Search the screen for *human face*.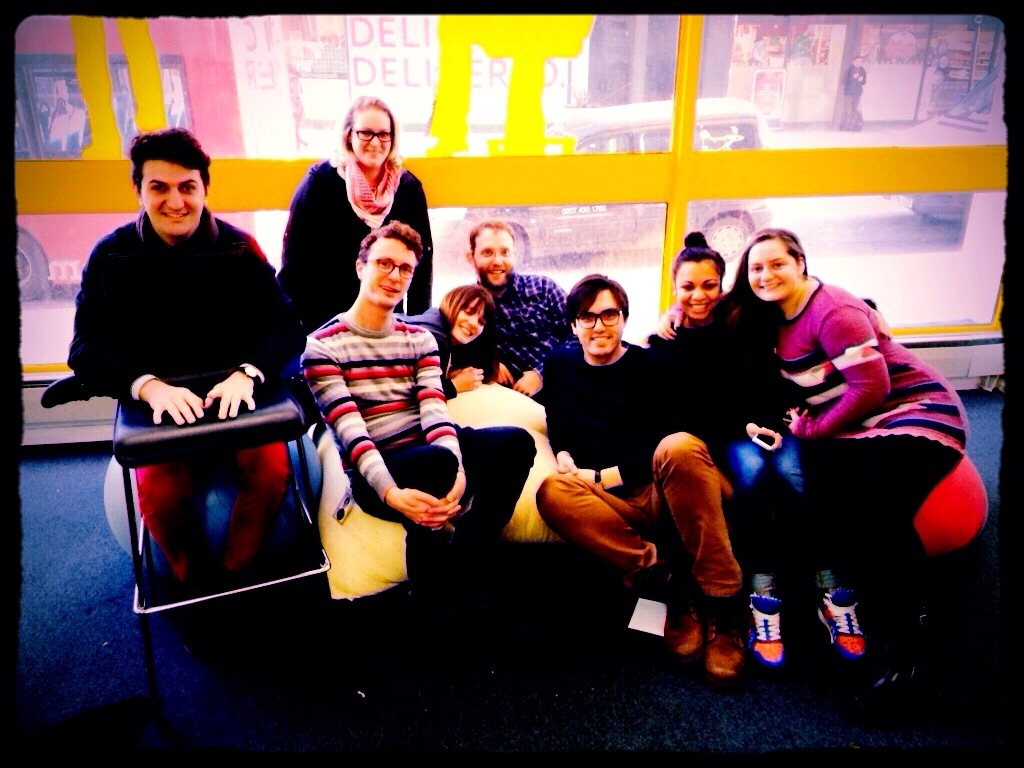
Found at {"x1": 359, "y1": 236, "x2": 417, "y2": 303}.
